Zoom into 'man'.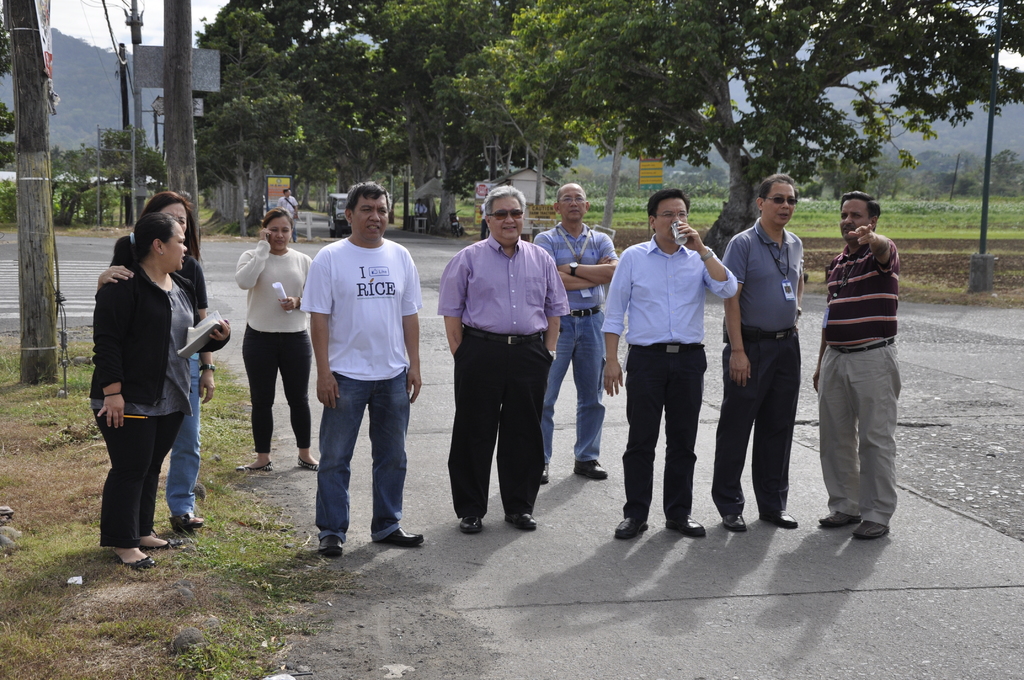
Zoom target: pyautogui.locateOnScreen(711, 177, 803, 528).
